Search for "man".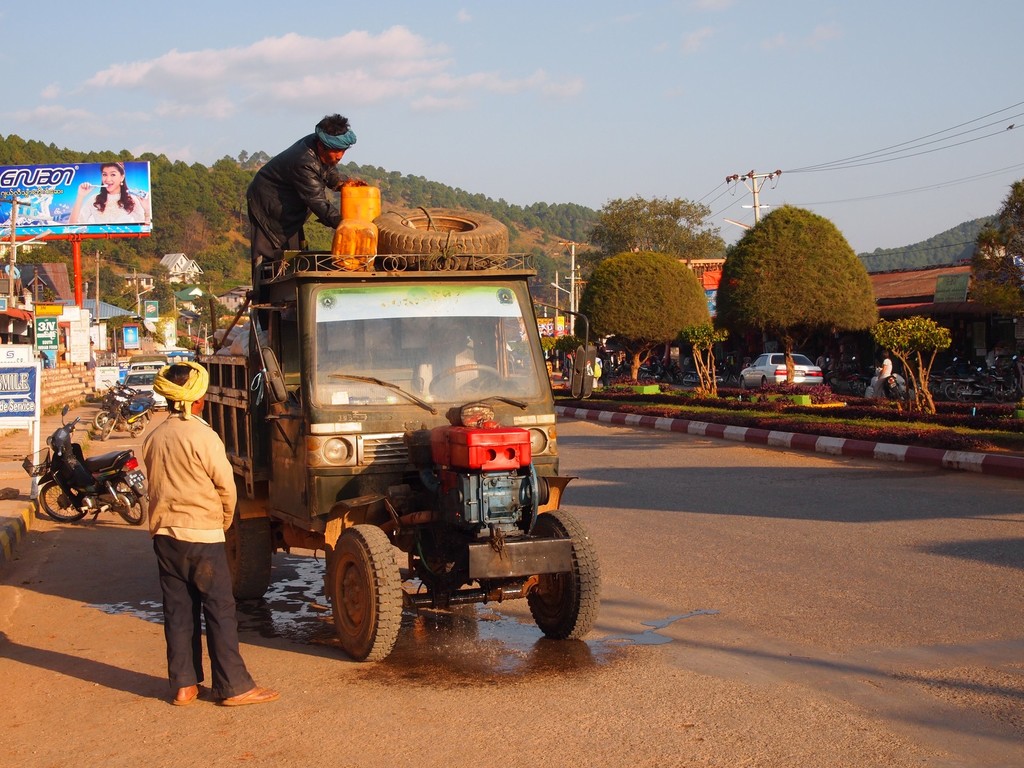
Found at select_region(251, 113, 362, 330).
